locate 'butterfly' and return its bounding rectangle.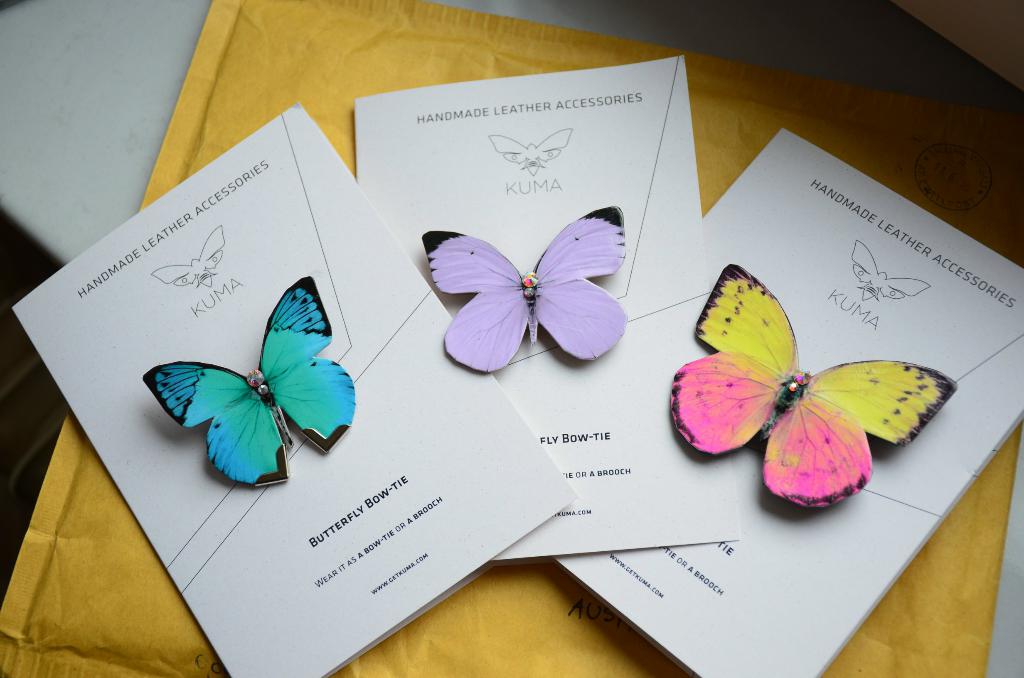
<bbox>136, 275, 349, 495</bbox>.
